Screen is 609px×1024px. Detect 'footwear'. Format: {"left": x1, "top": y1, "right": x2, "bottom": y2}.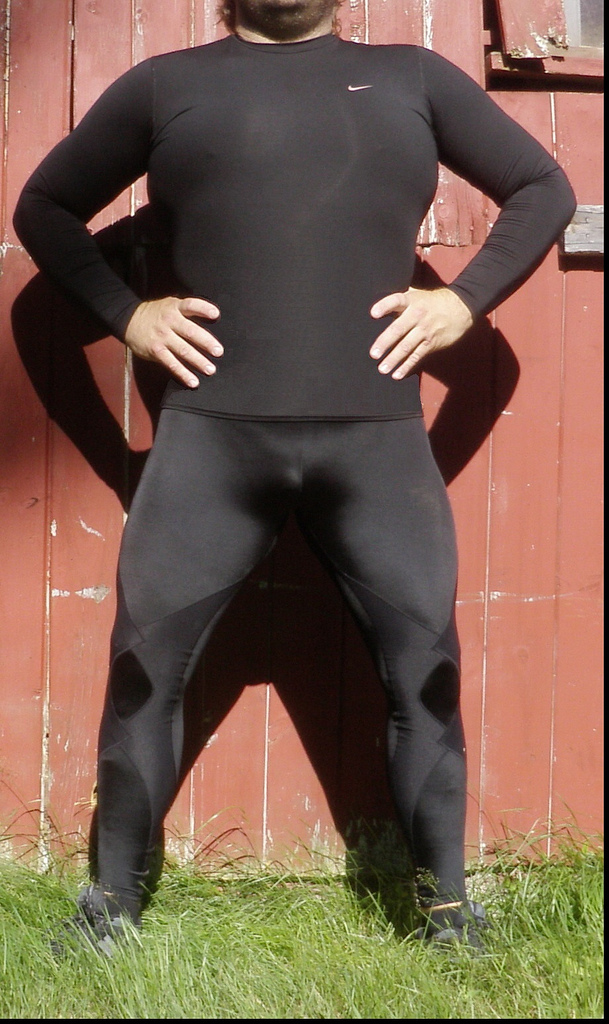
{"left": 67, "top": 871, "right": 149, "bottom": 942}.
